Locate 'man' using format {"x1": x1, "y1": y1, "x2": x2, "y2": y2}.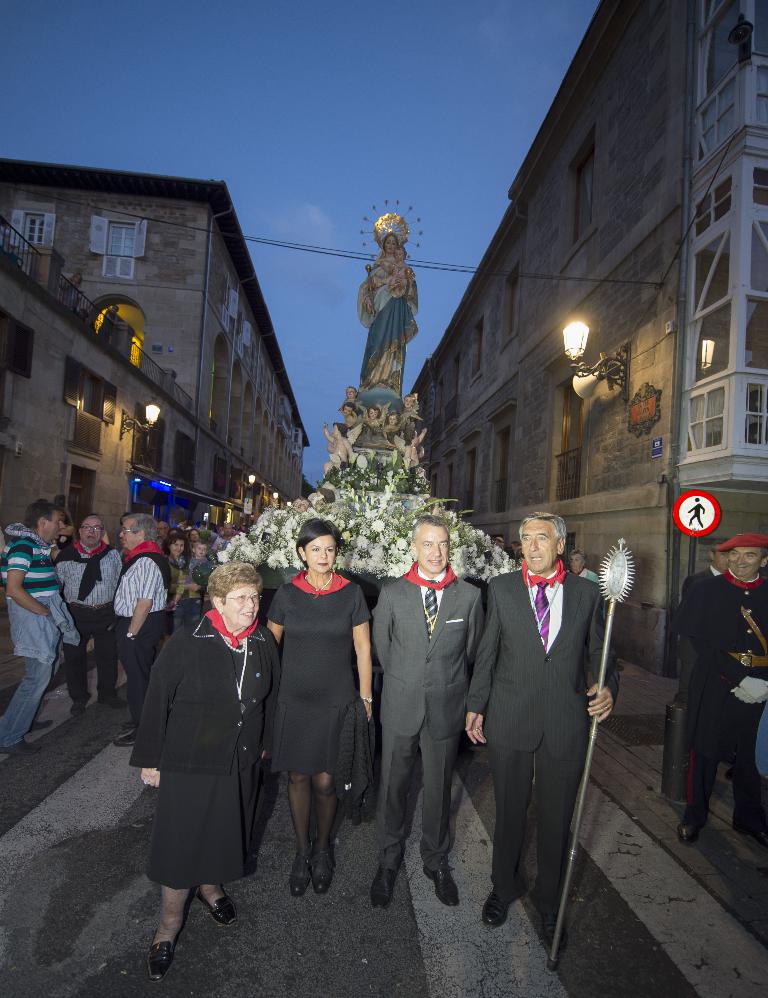
{"x1": 464, "y1": 499, "x2": 626, "y2": 938}.
